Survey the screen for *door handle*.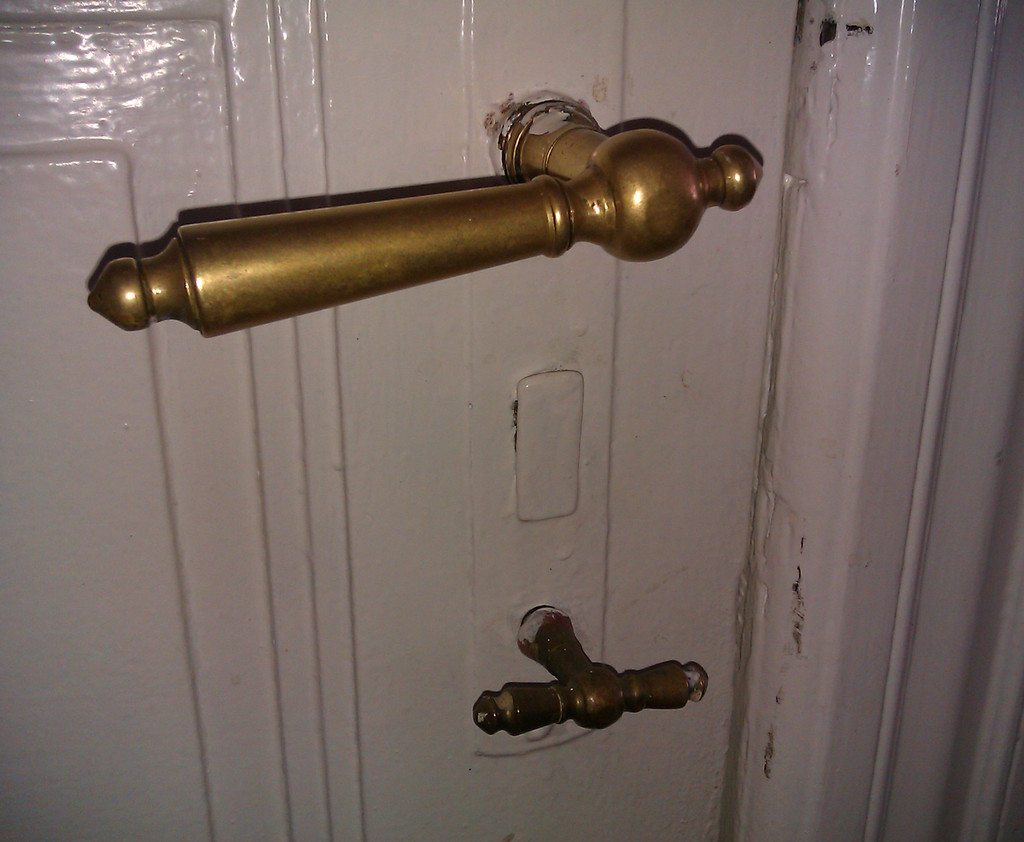
Survey found: <bbox>474, 605, 711, 738</bbox>.
